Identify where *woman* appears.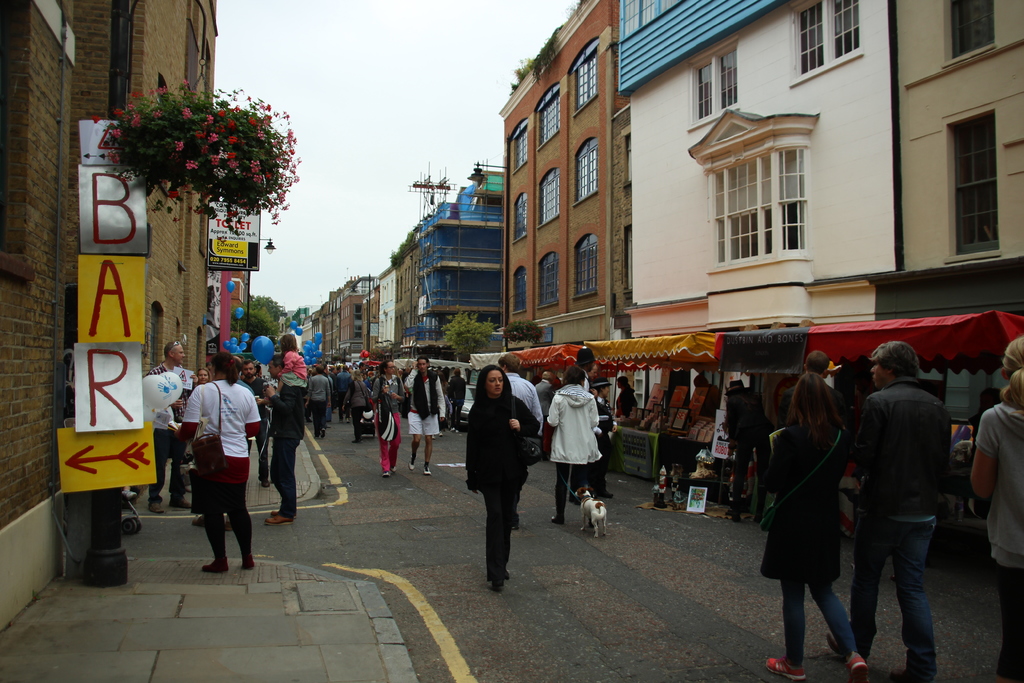
Appears at bbox=[371, 358, 405, 481].
